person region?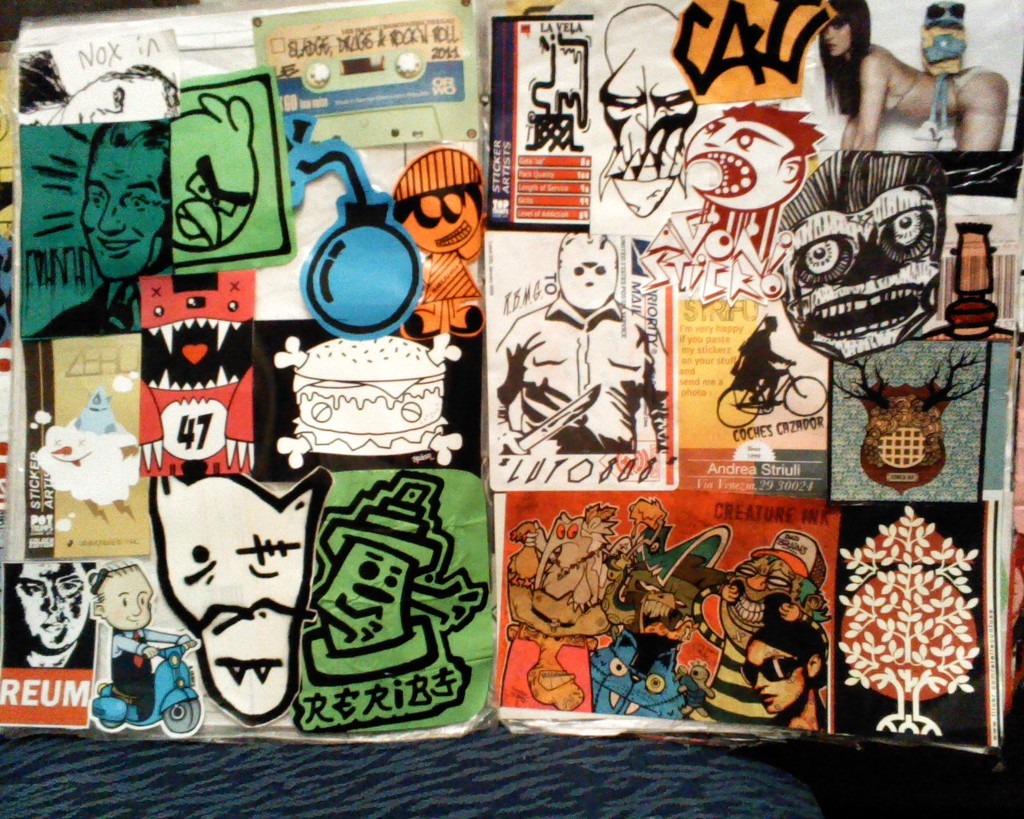
86/557/198/725
